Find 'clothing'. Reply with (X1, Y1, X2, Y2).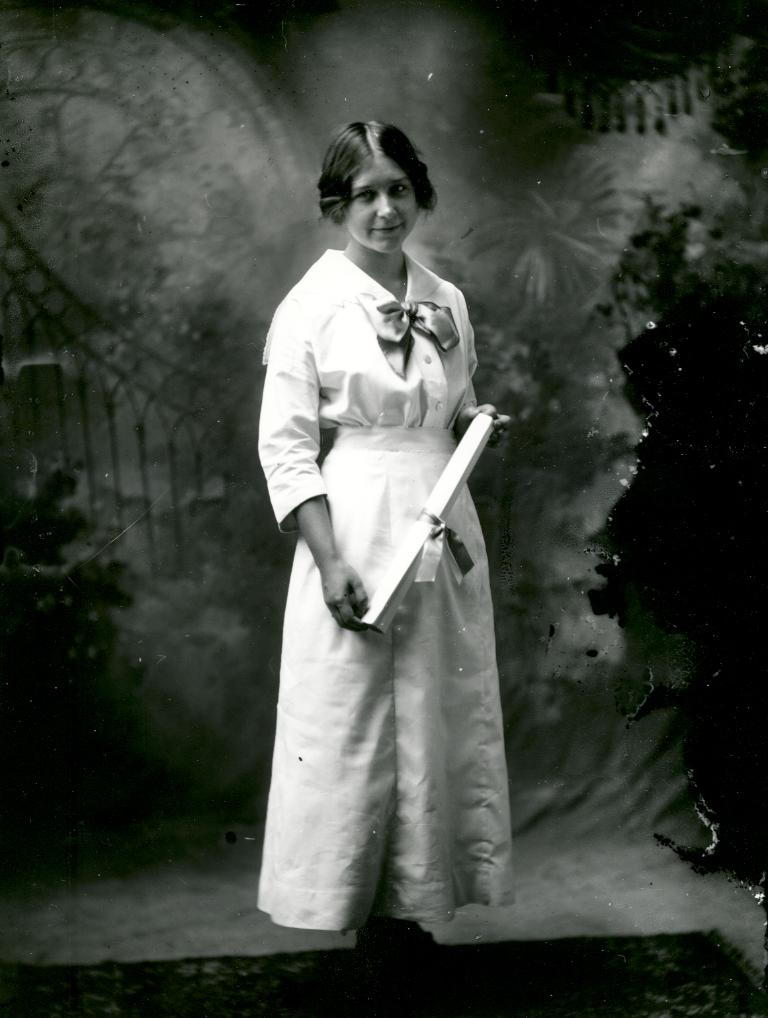
(251, 244, 562, 915).
